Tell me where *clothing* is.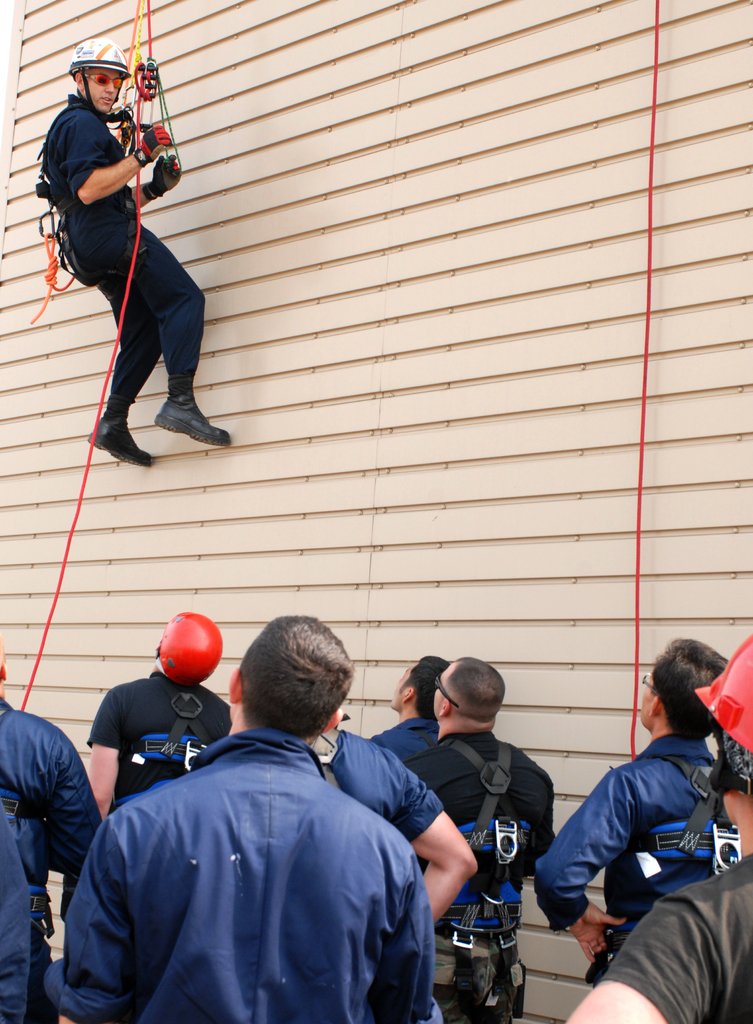
*clothing* is at 393,723,551,1023.
